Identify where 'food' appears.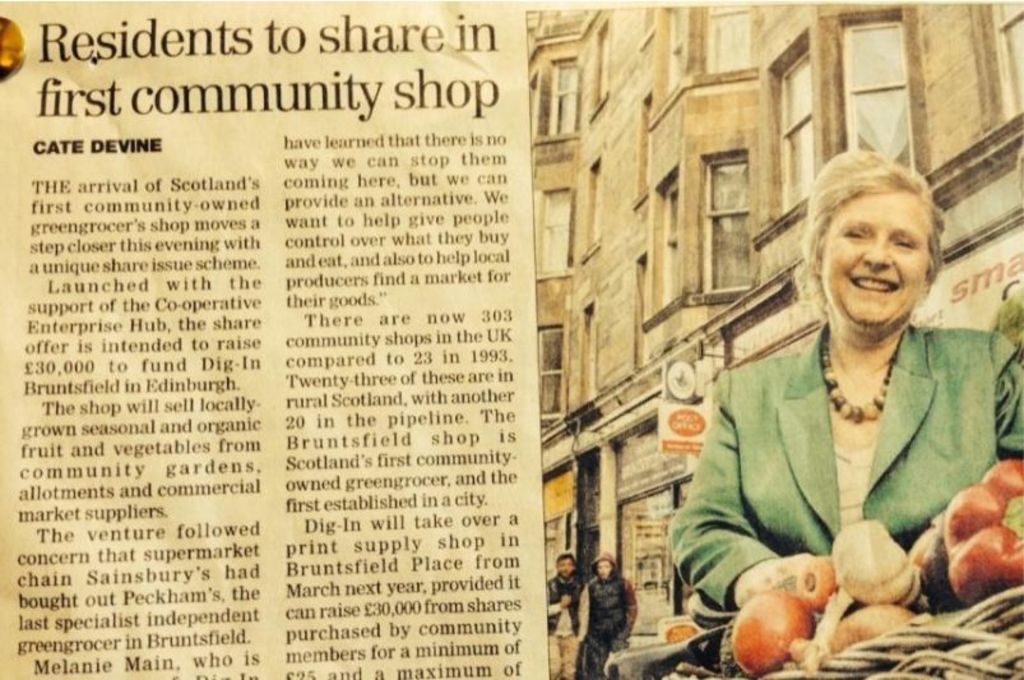
Appears at [829, 602, 914, 649].
